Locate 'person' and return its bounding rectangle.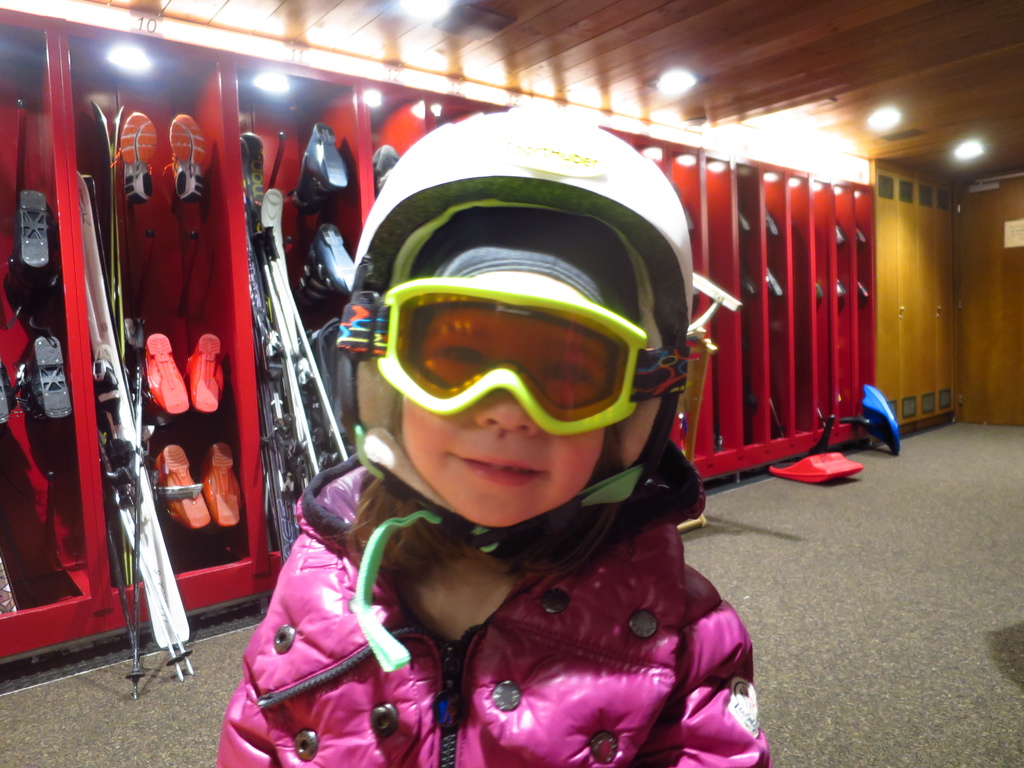
{"x1": 213, "y1": 207, "x2": 776, "y2": 767}.
